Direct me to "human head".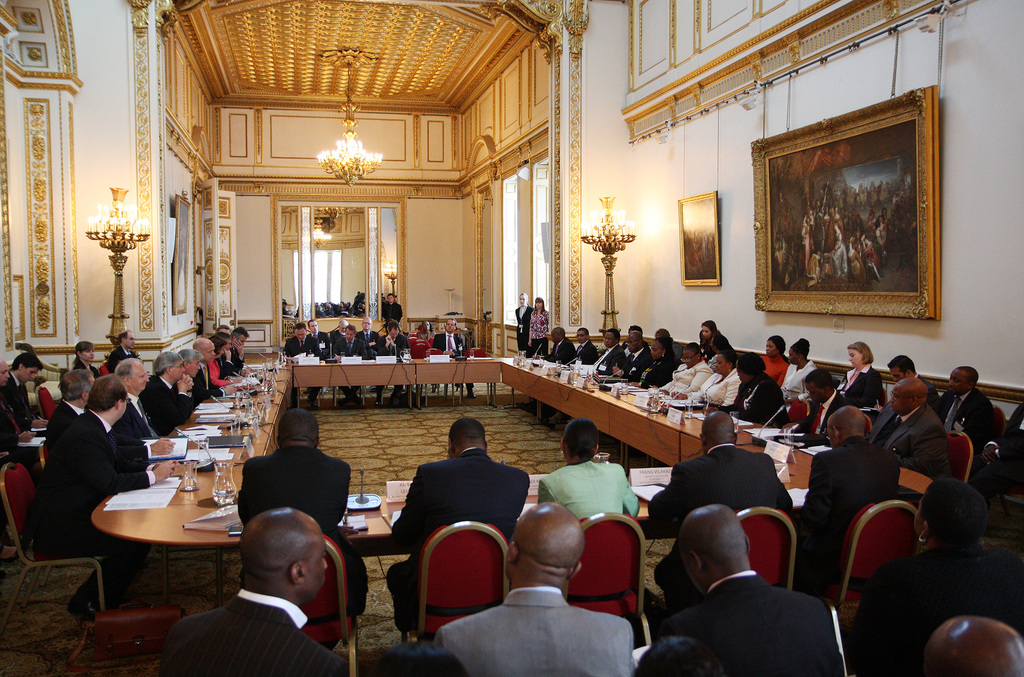
Direction: <box>945,364,980,395</box>.
